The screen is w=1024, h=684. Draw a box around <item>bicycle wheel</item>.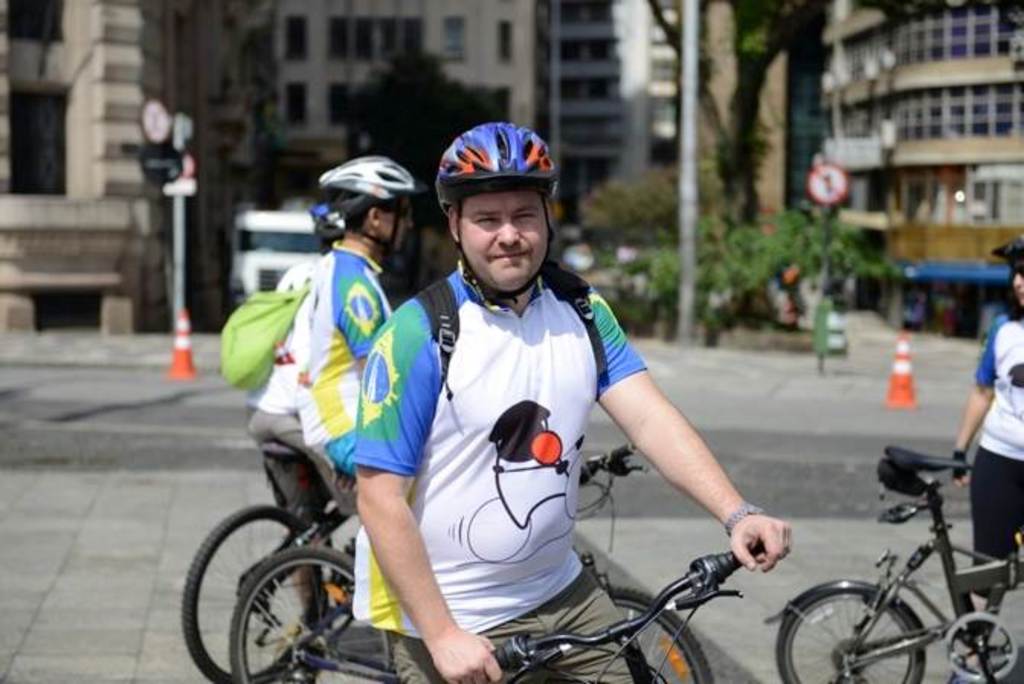
(607, 585, 714, 682).
